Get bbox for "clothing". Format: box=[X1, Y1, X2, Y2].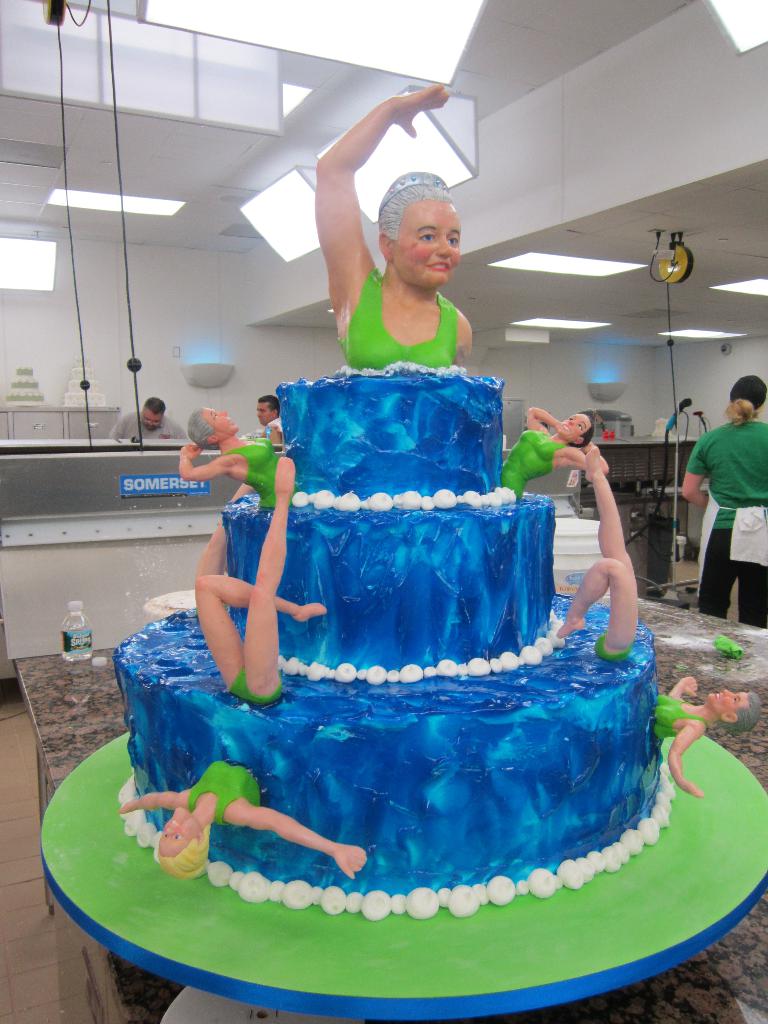
box=[685, 421, 767, 531].
